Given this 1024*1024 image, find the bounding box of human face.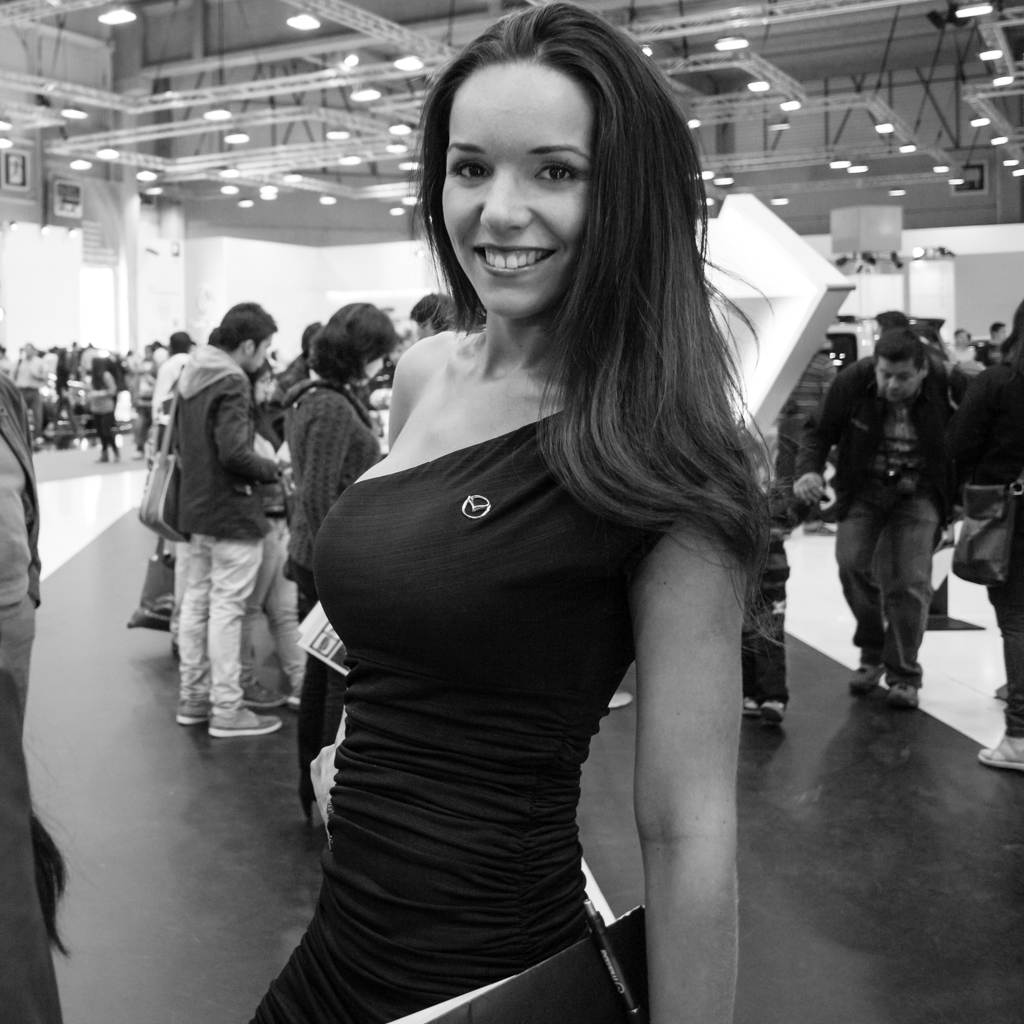
[x1=874, y1=361, x2=915, y2=400].
